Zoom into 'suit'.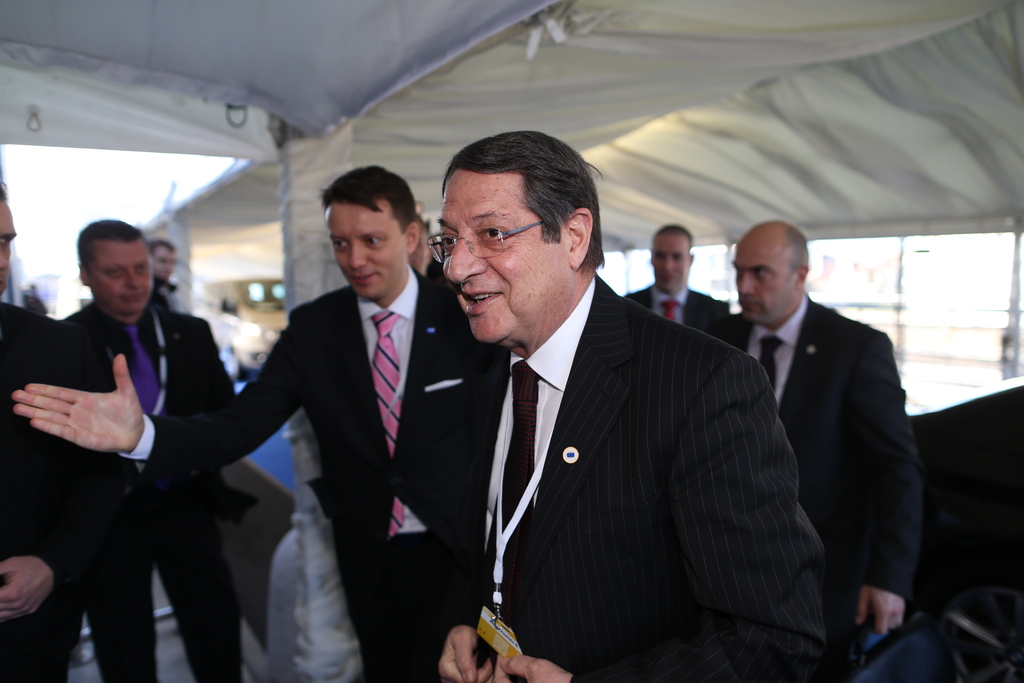
Zoom target: region(711, 309, 924, 682).
